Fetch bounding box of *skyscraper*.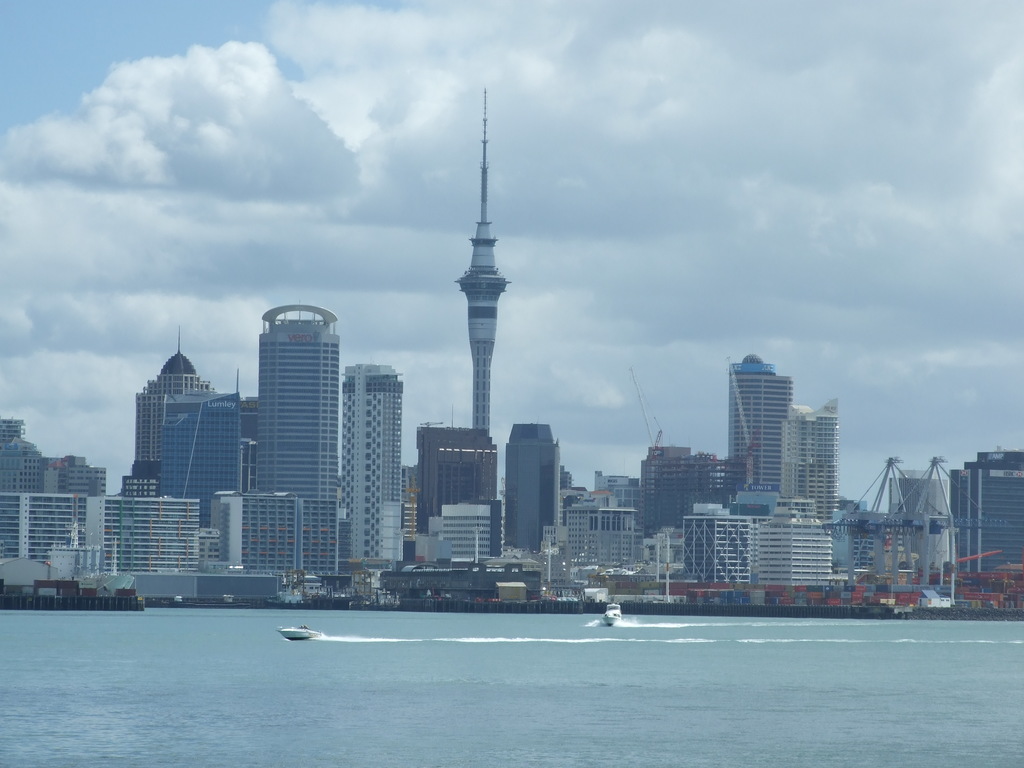
Bbox: (634, 444, 737, 556).
